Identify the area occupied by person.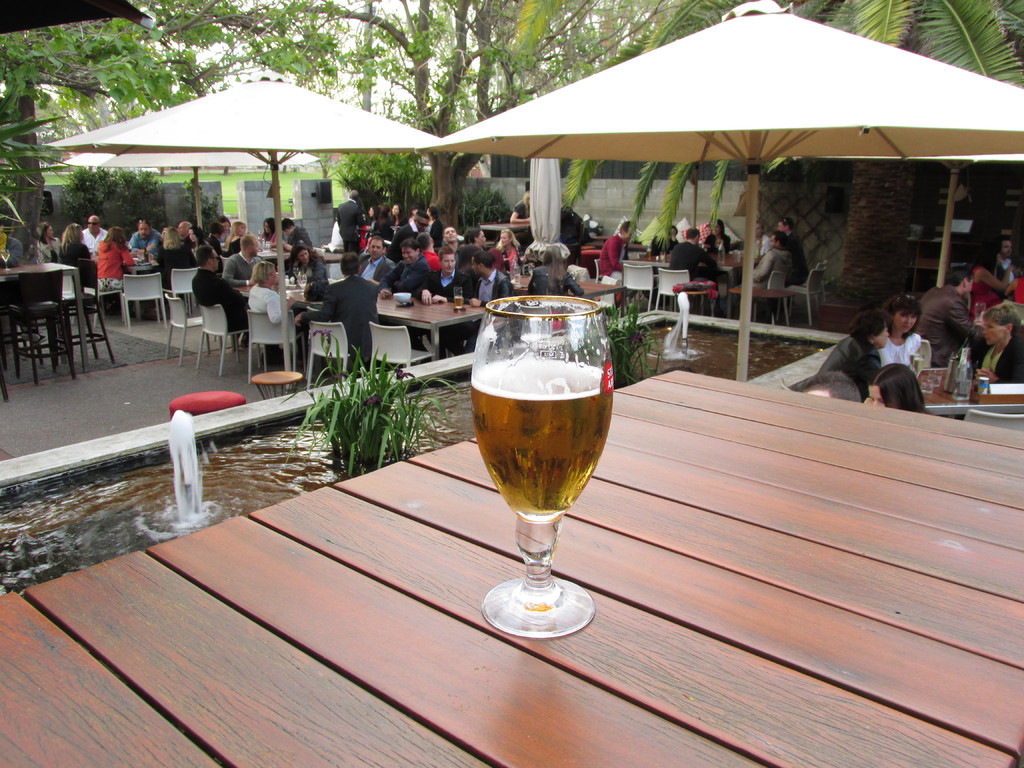
Area: l=994, t=232, r=1018, b=299.
